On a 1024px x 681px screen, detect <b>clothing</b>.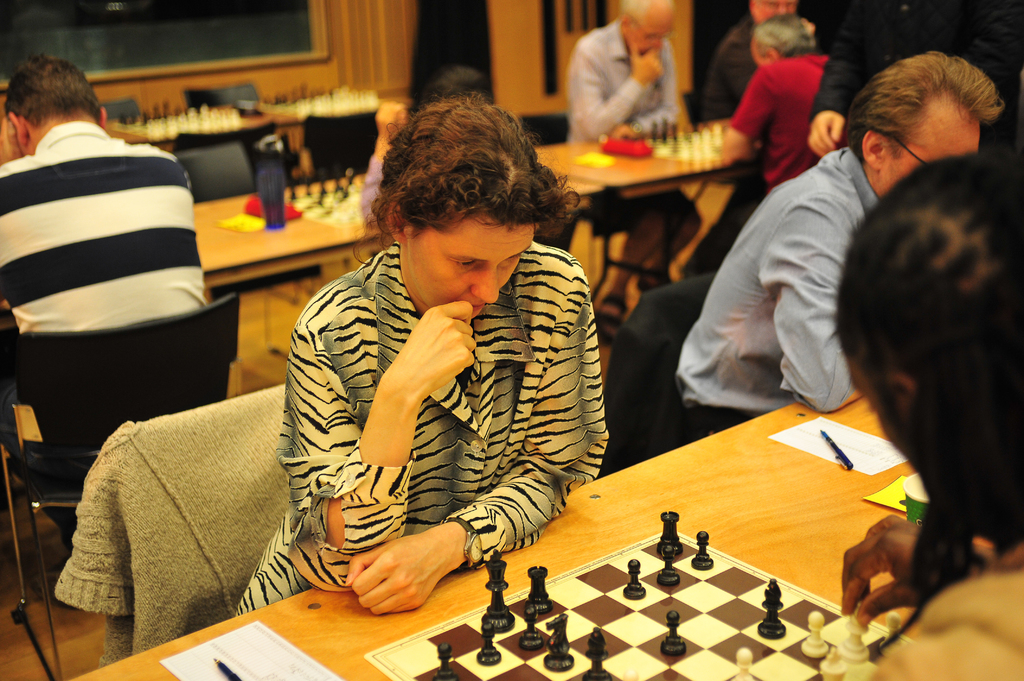
rect(675, 148, 890, 440).
